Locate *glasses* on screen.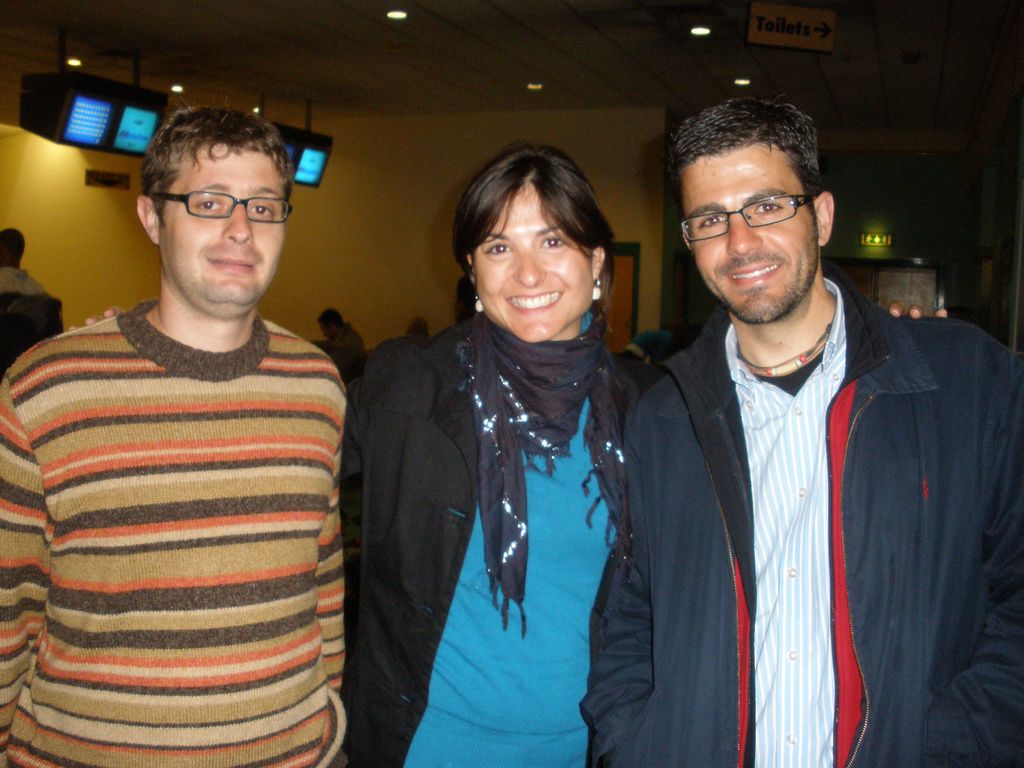
On screen at [147, 188, 301, 227].
